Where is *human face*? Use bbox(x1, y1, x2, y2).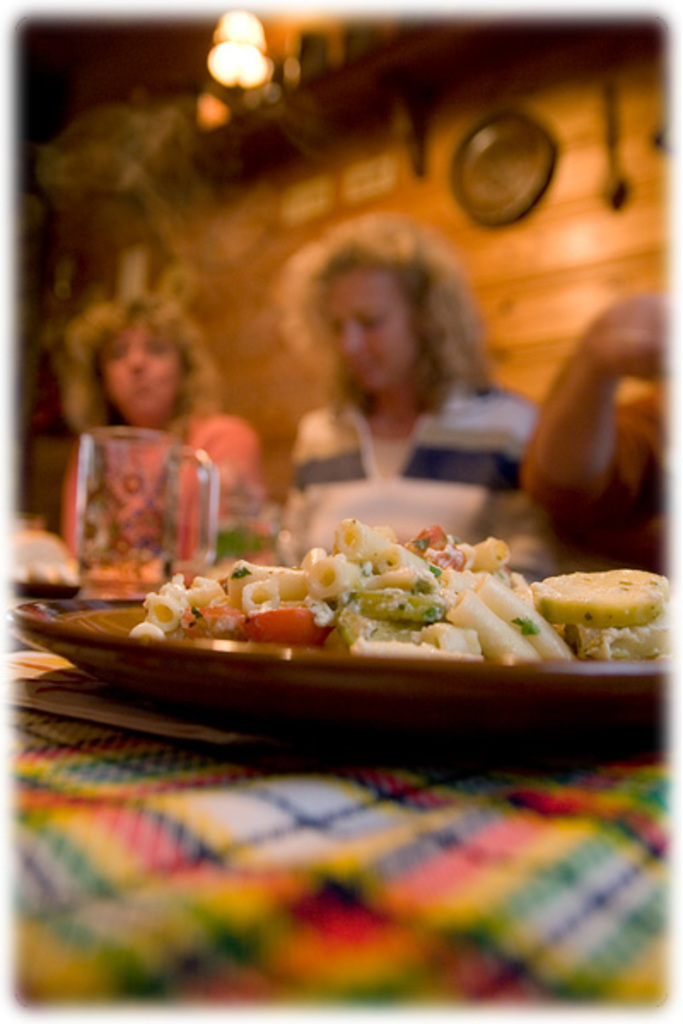
bbox(316, 266, 412, 387).
